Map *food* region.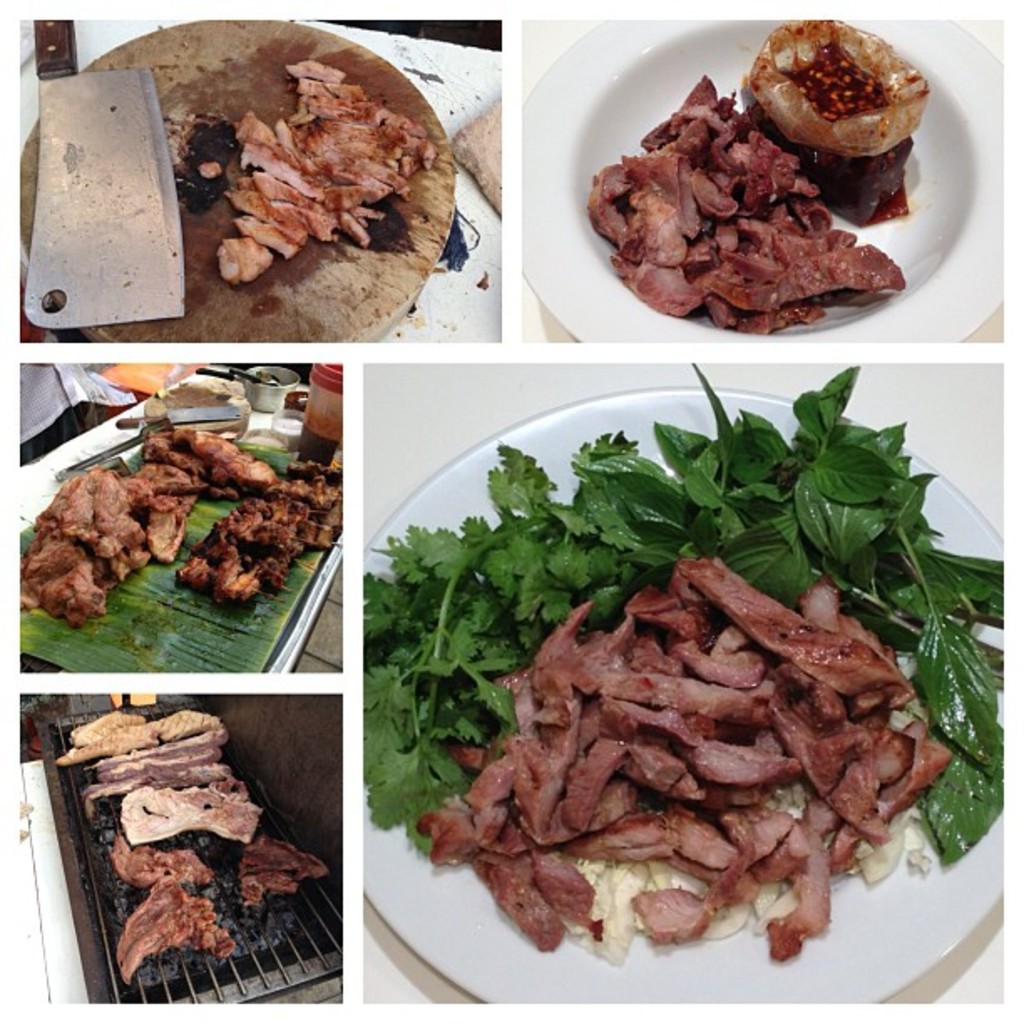
Mapped to Rect(738, 40, 914, 221).
